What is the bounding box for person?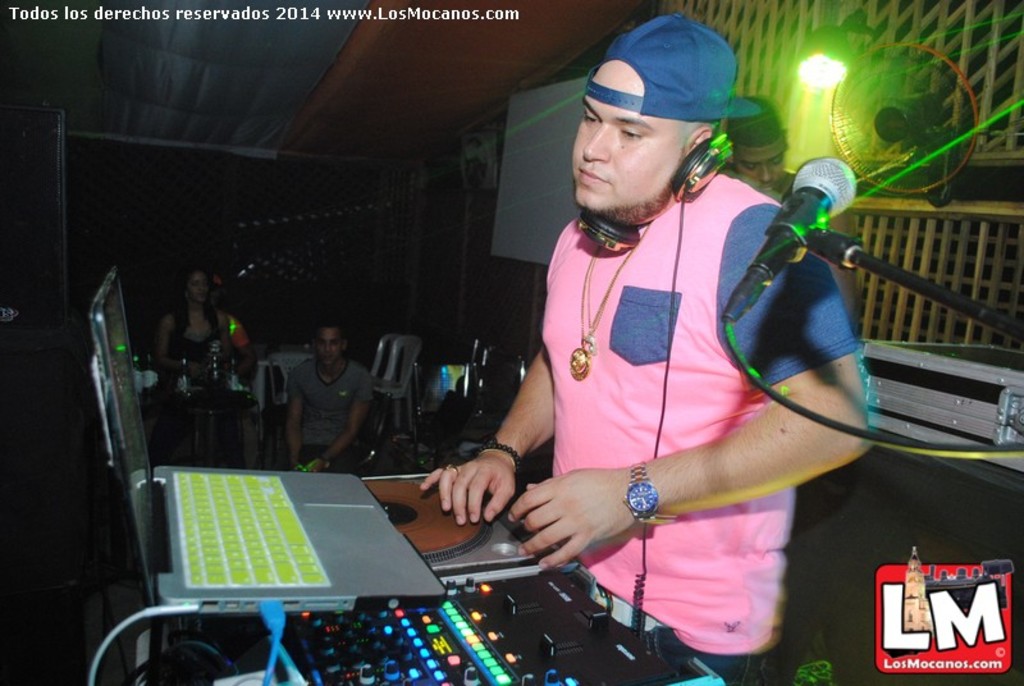
(left=445, top=29, right=884, bottom=664).
